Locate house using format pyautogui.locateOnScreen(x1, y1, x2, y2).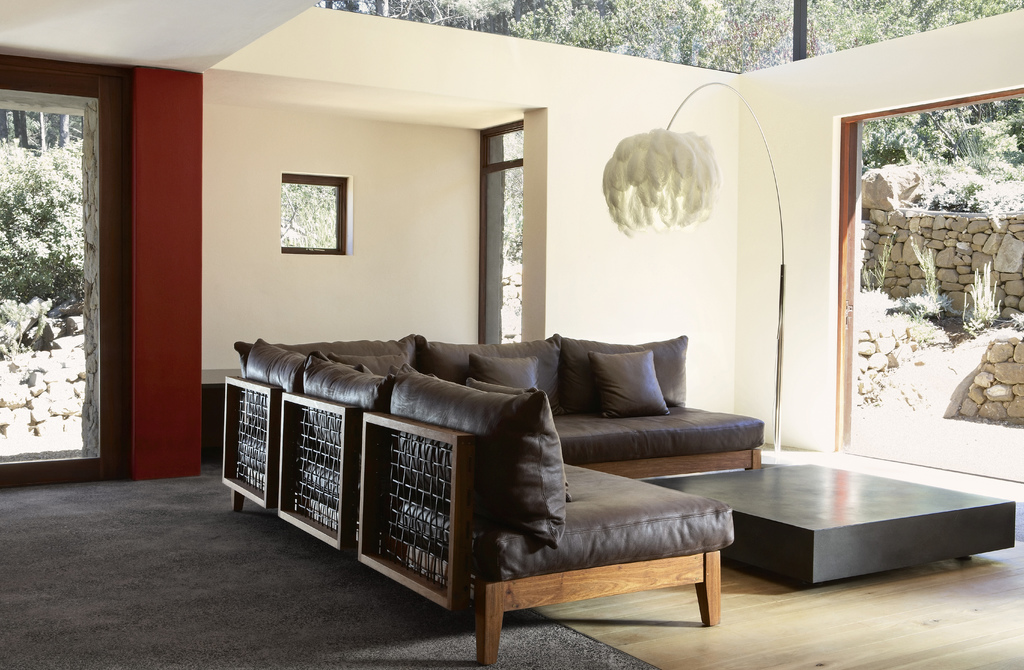
pyautogui.locateOnScreen(35, 0, 1002, 604).
